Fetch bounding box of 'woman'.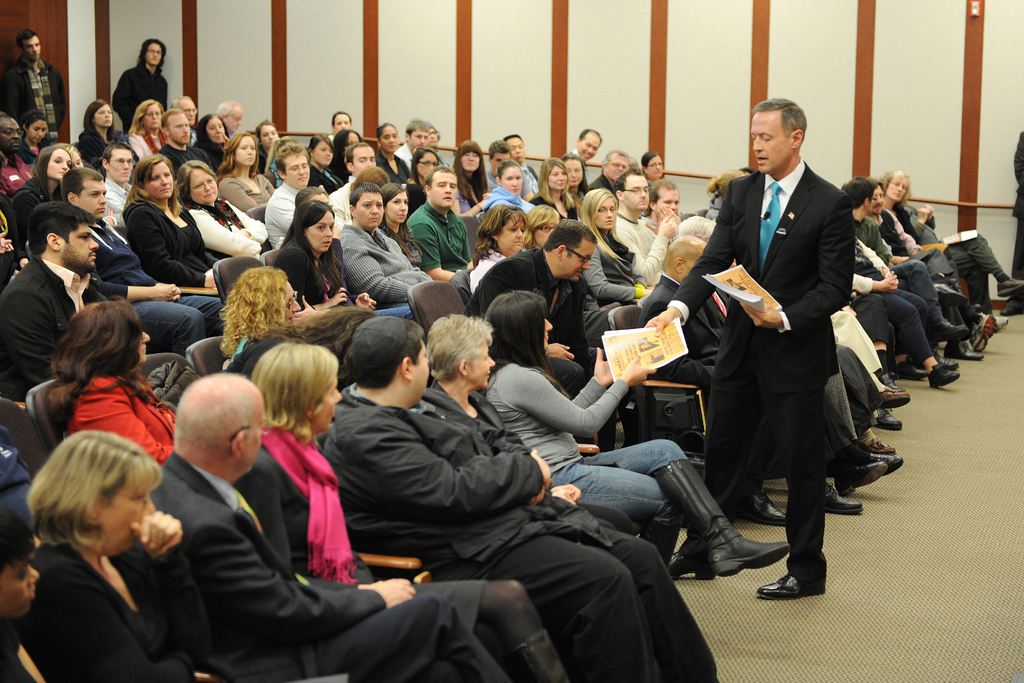
Bbox: {"x1": 565, "y1": 154, "x2": 586, "y2": 206}.
